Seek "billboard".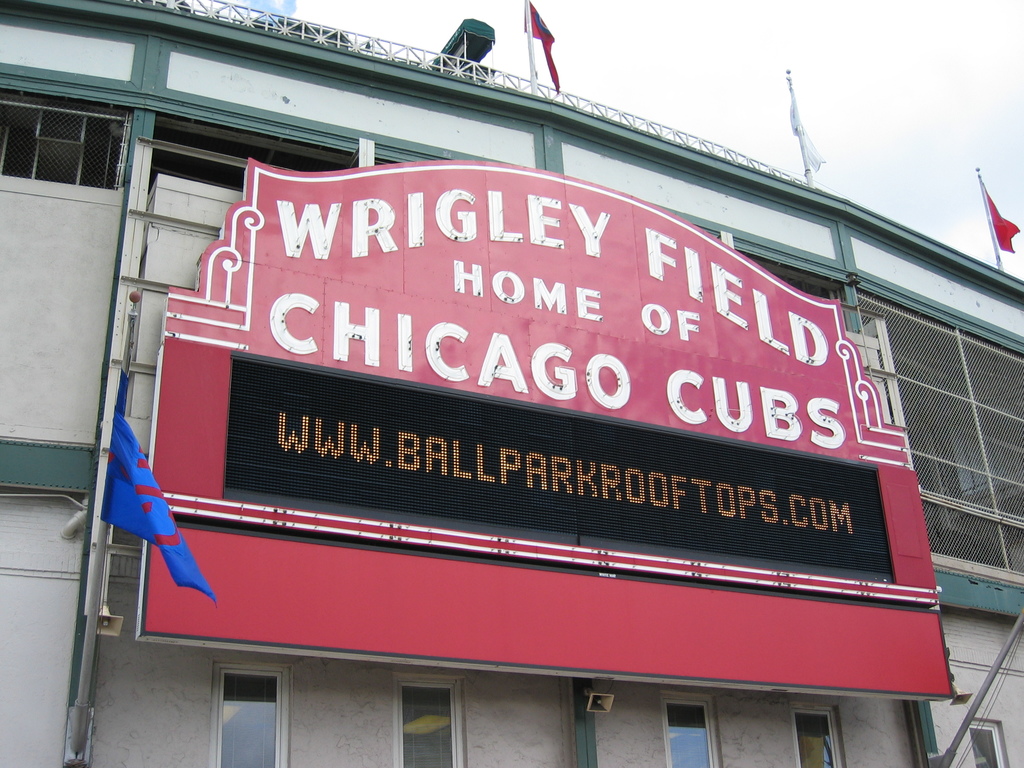
region(134, 171, 959, 699).
